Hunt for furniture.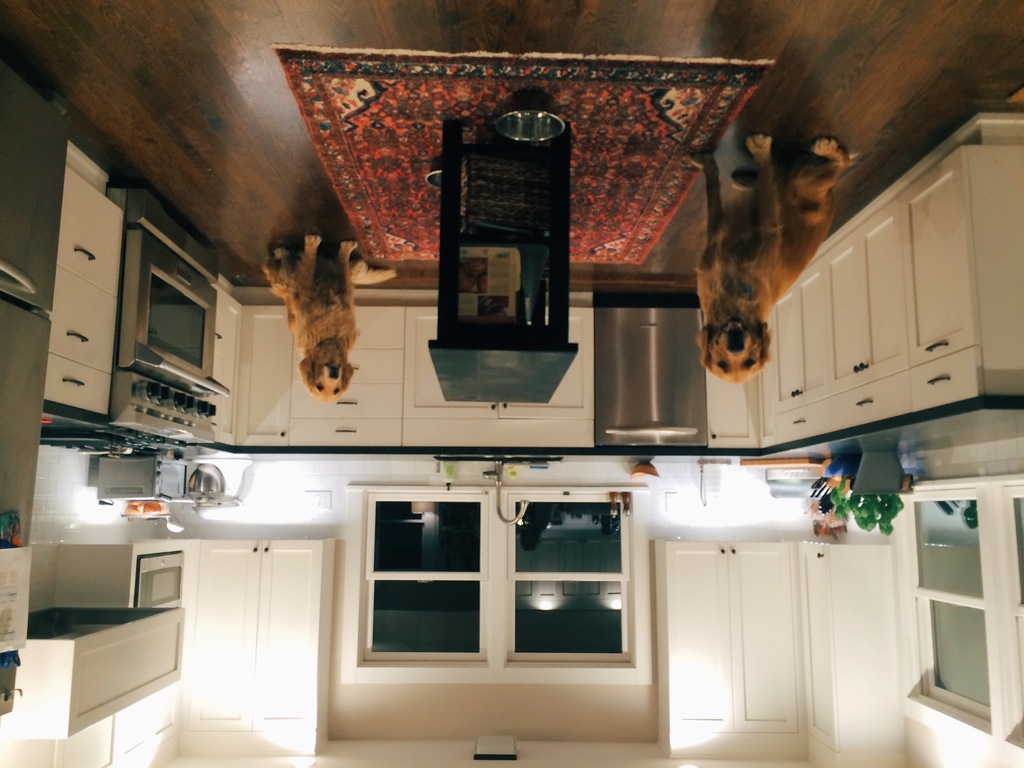
Hunted down at box(428, 121, 579, 404).
